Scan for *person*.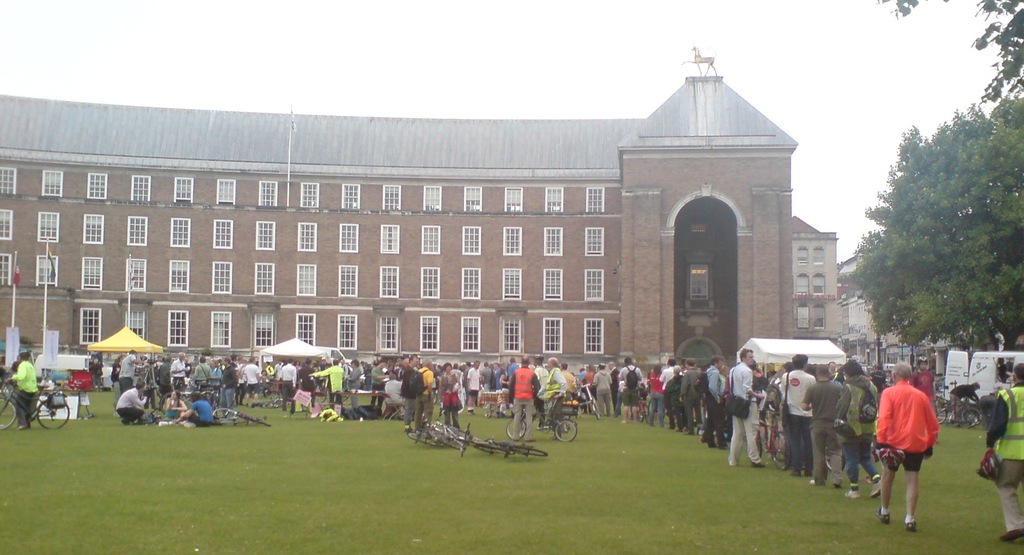
Scan result: left=401, top=355, right=421, bottom=432.
